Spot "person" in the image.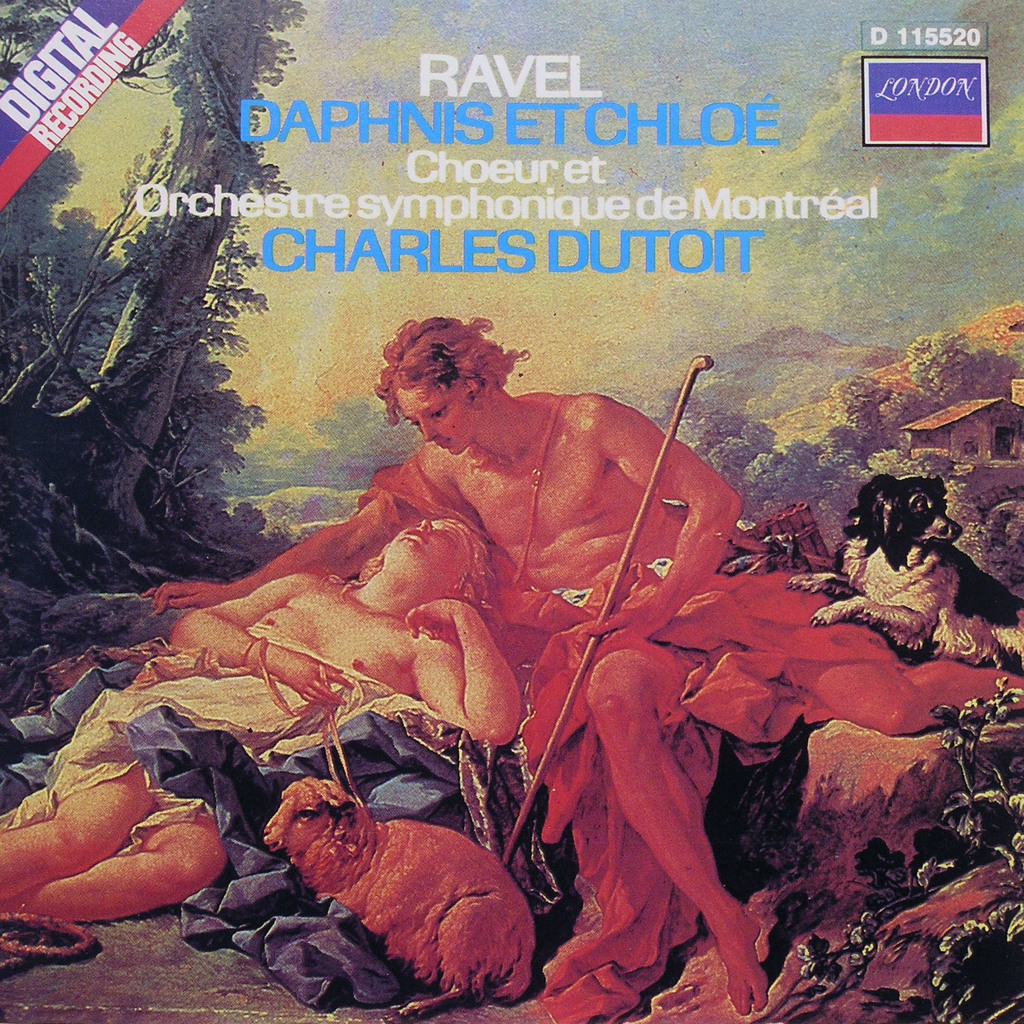
"person" found at [135,301,1023,1020].
